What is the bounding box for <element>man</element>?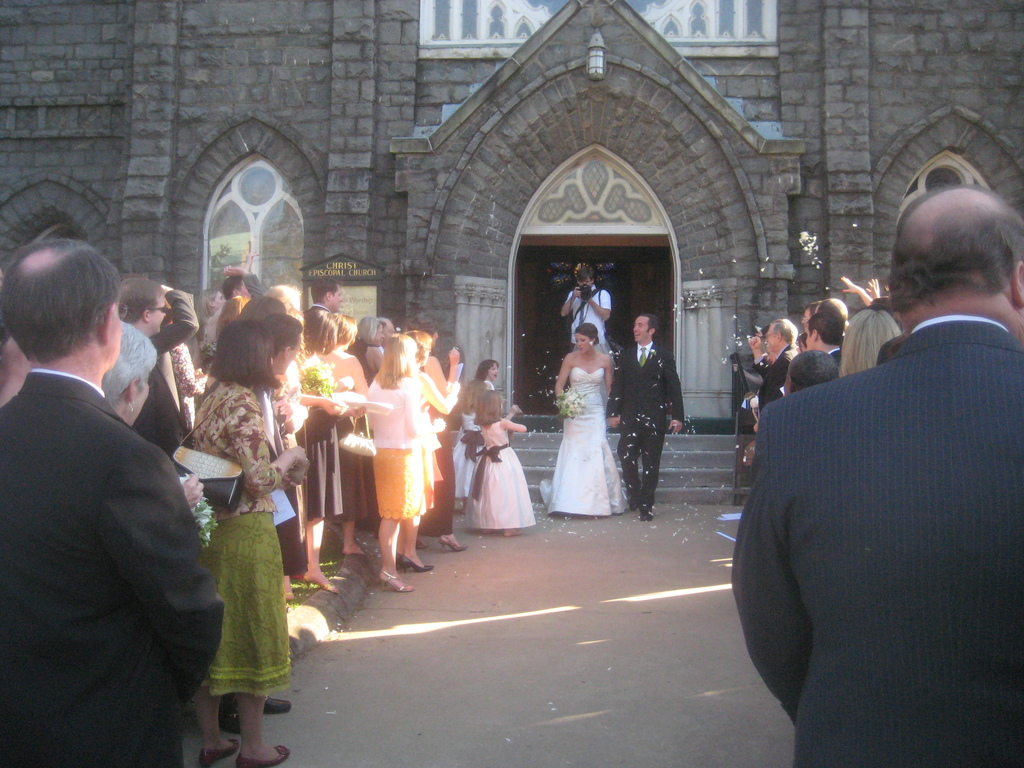
left=300, top=276, right=355, bottom=336.
